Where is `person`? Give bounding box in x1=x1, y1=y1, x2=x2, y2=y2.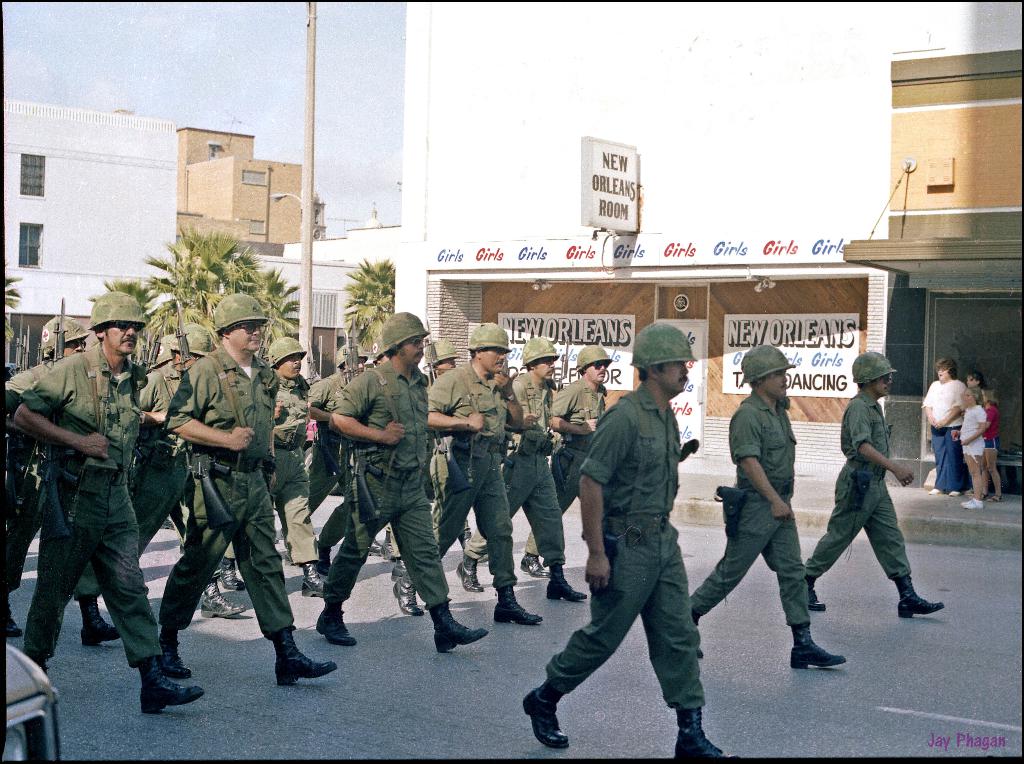
x1=921, y1=355, x2=968, y2=492.
